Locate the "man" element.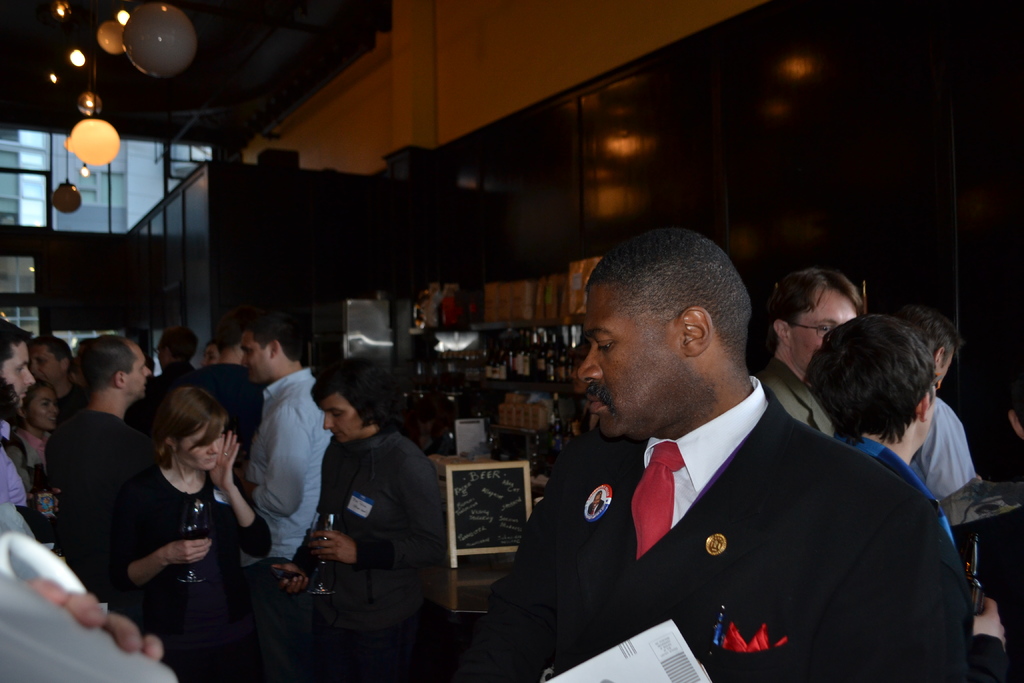
Element bbox: 468,235,952,668.
